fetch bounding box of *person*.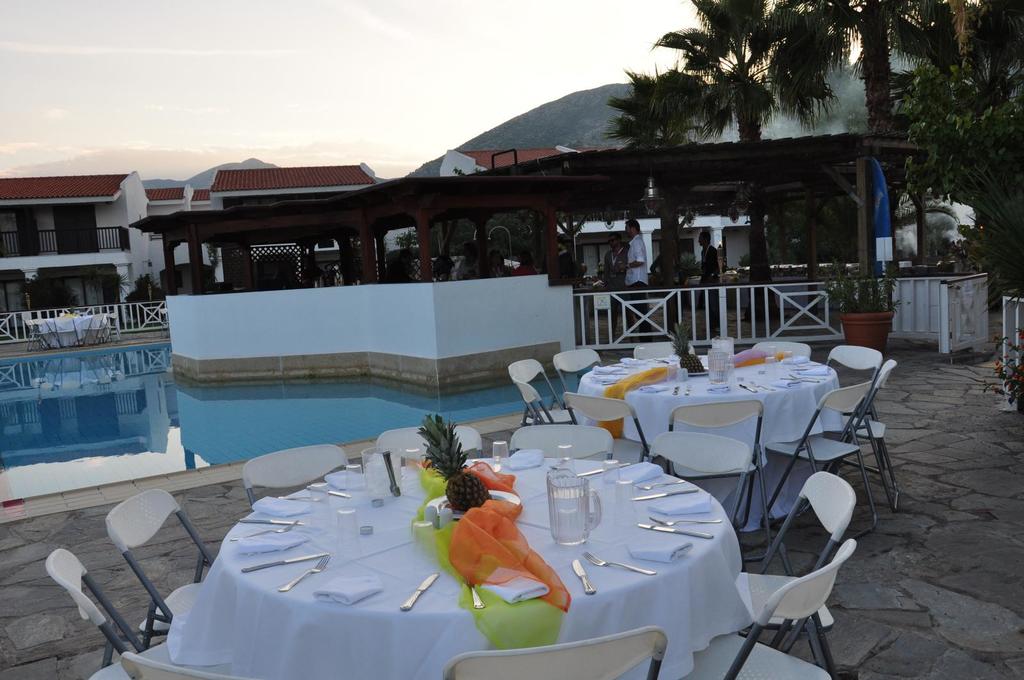
Bbox: rect(489, 251, 507, 277).
